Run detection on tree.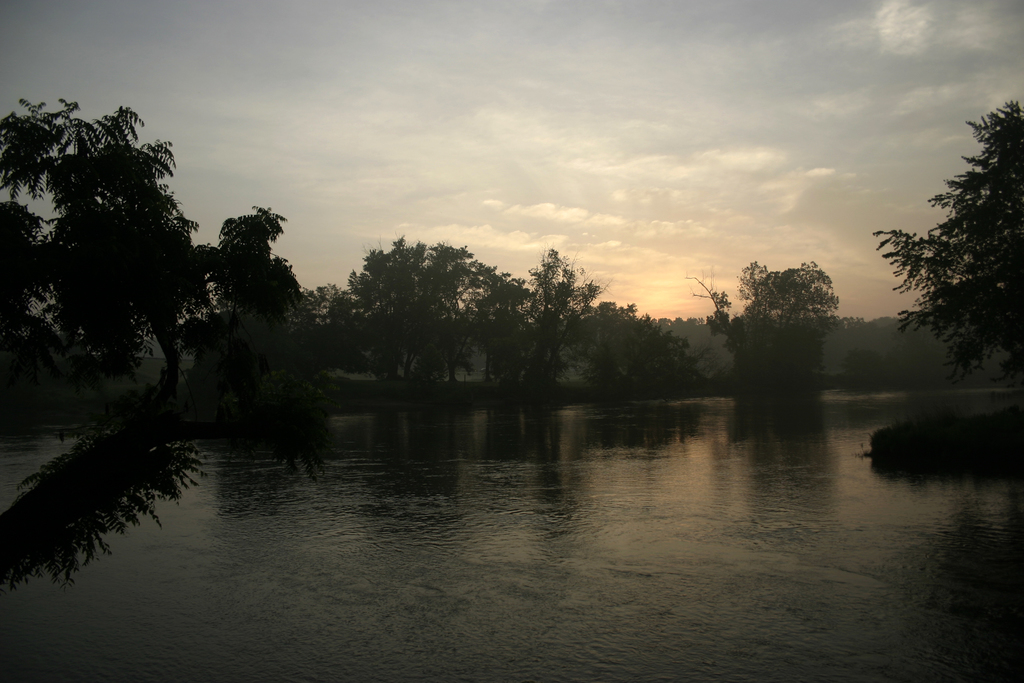
Result: (x1=509, y1=253, x2=610, y2=387).
